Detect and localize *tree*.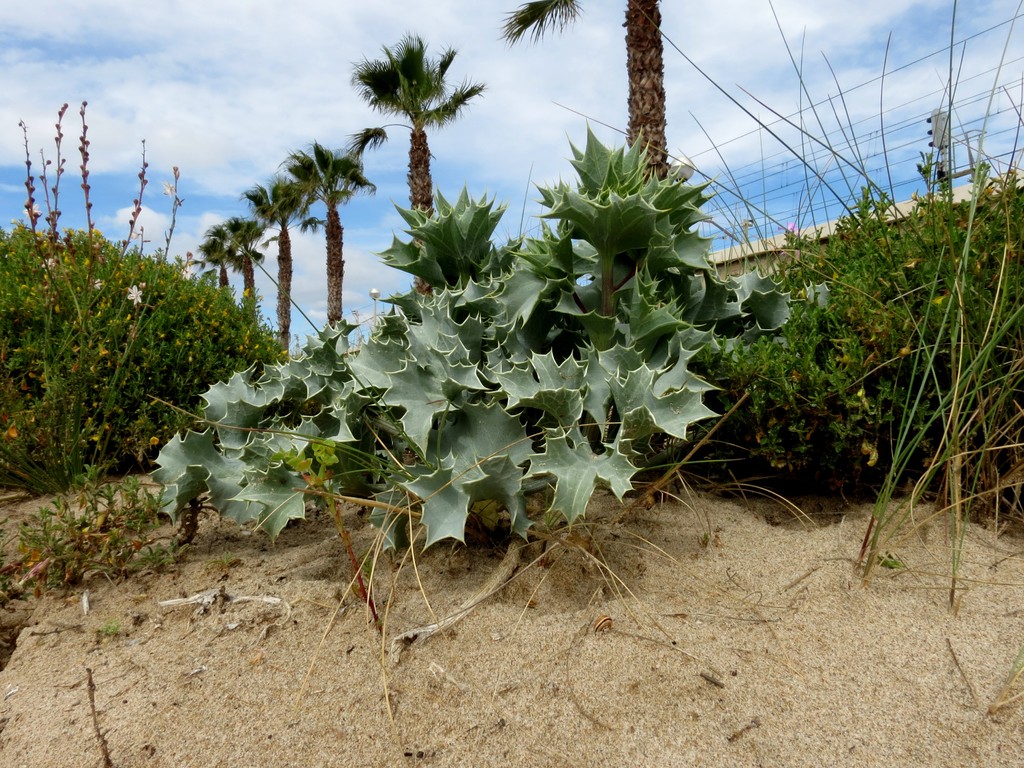
Localized at [189, 212, 271, 337].
